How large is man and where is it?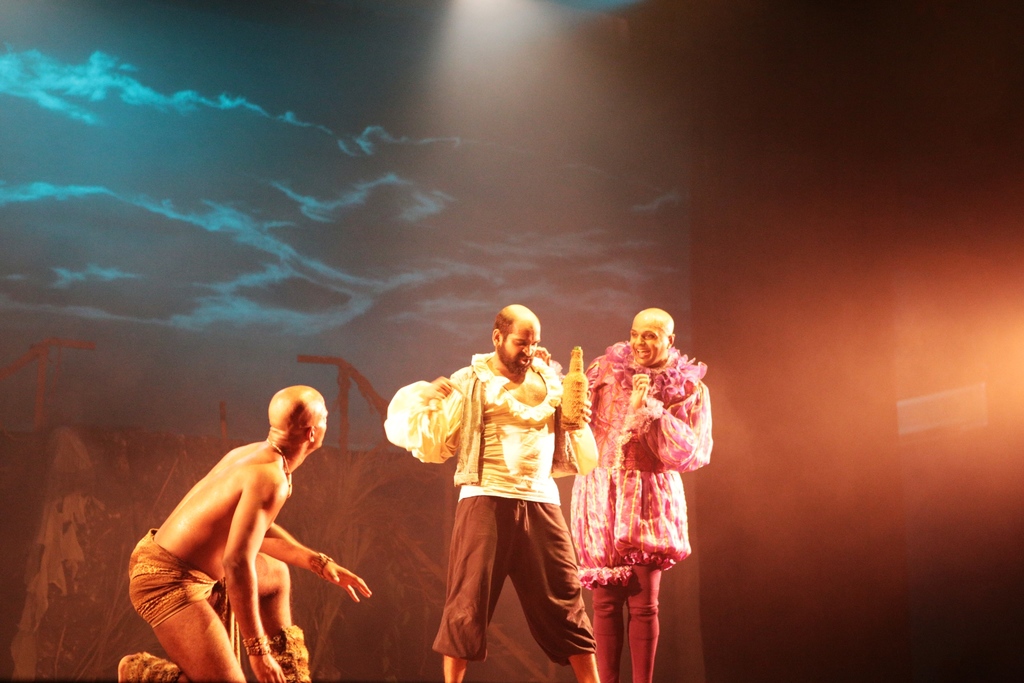
Bounding box: bbox(132, 341, 353, 682).
